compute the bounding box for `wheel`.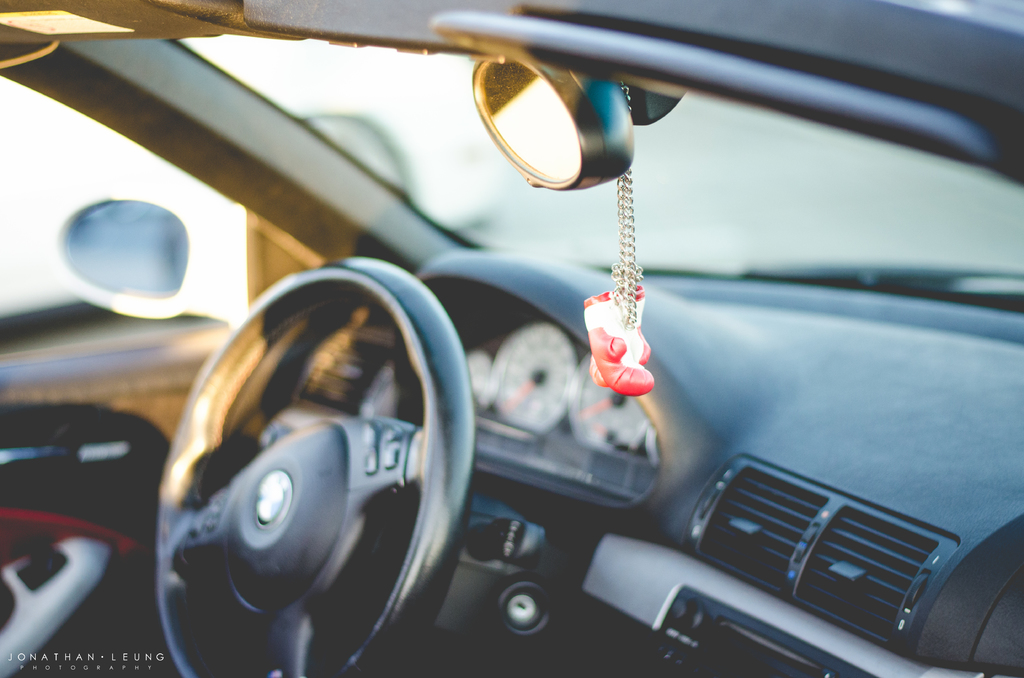
{"x1": 152, "y1": 259, "x2": 472, "y2": 677}.
